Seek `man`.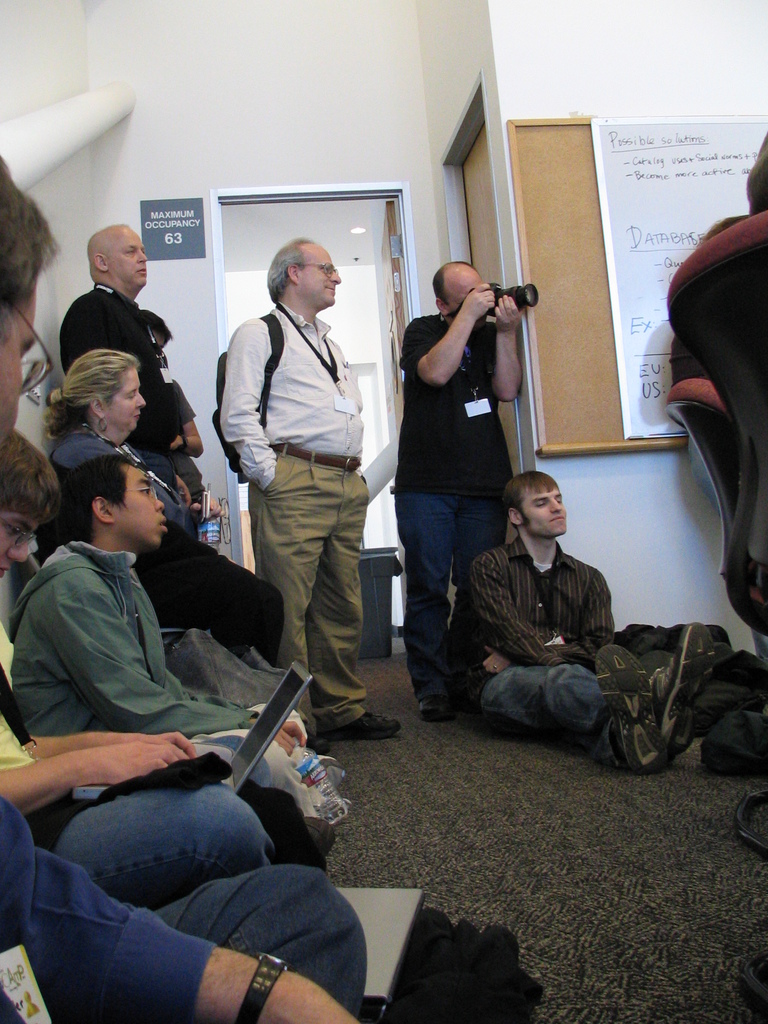
left=7, top=452, right=320, bottom=819.
